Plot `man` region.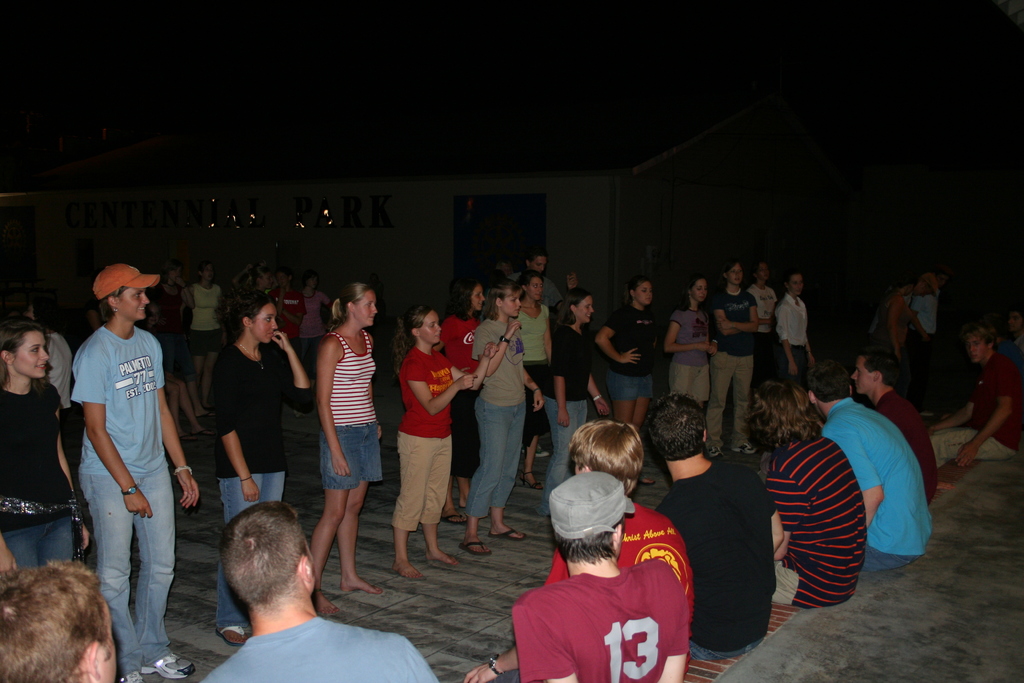
Plotted at 509:246:579:462.
